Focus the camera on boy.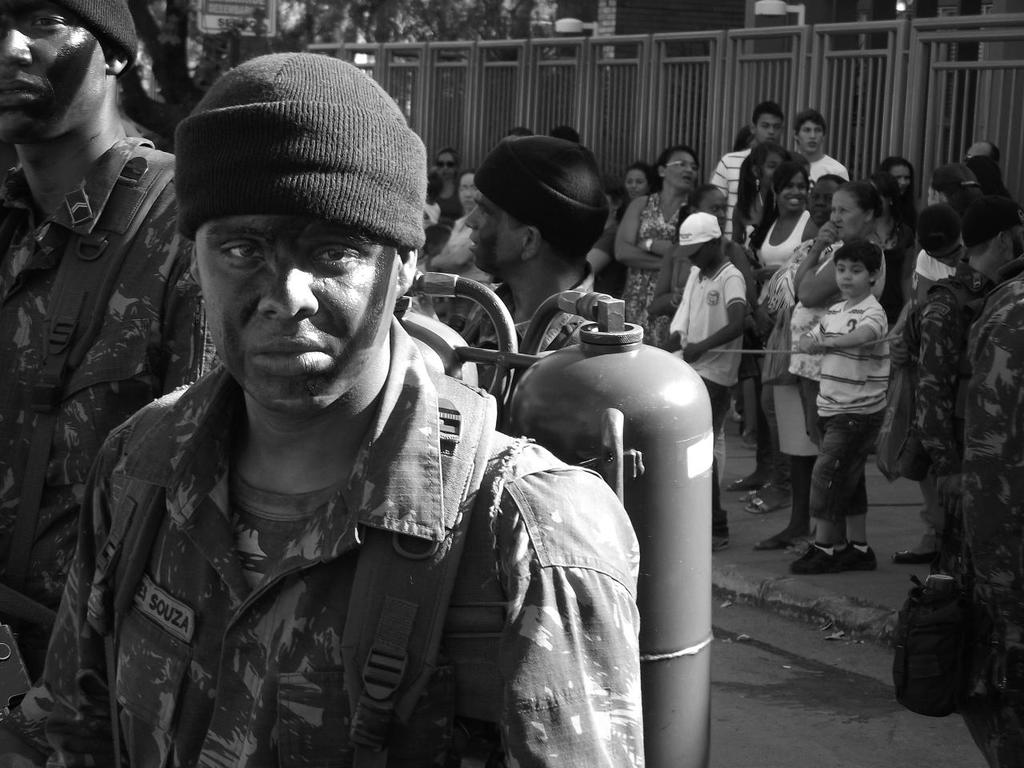
Focus region: bbox(667, 210, 750, 550).
